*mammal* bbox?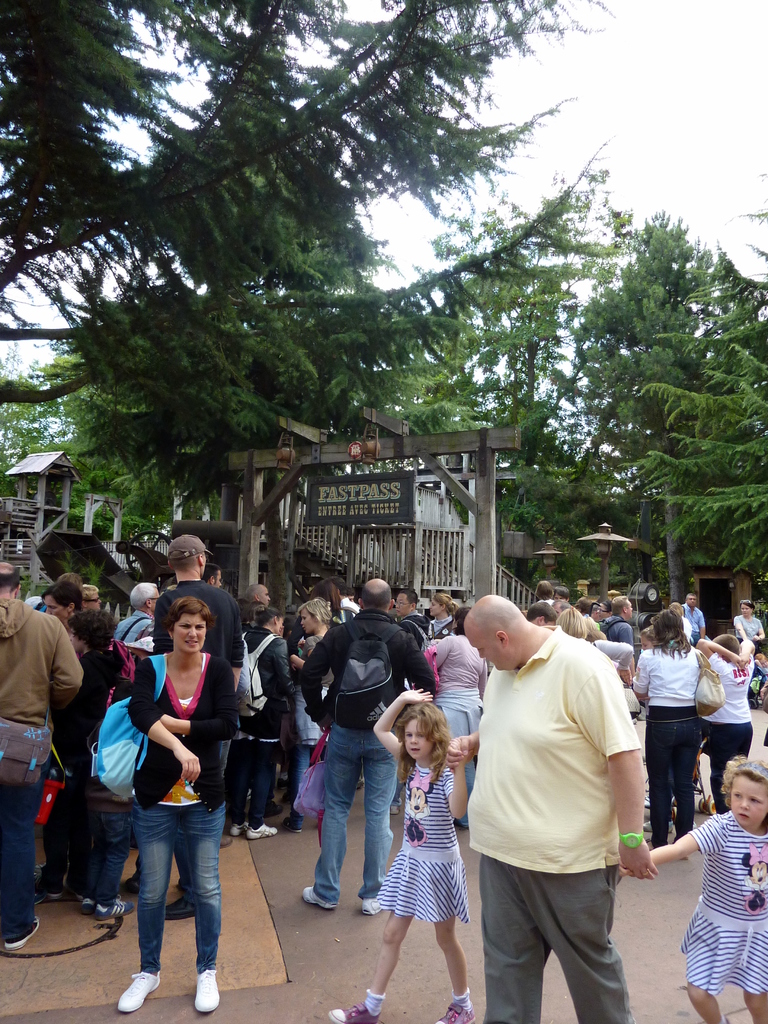
<bbox>150, 526, 248, 922</bbox>
